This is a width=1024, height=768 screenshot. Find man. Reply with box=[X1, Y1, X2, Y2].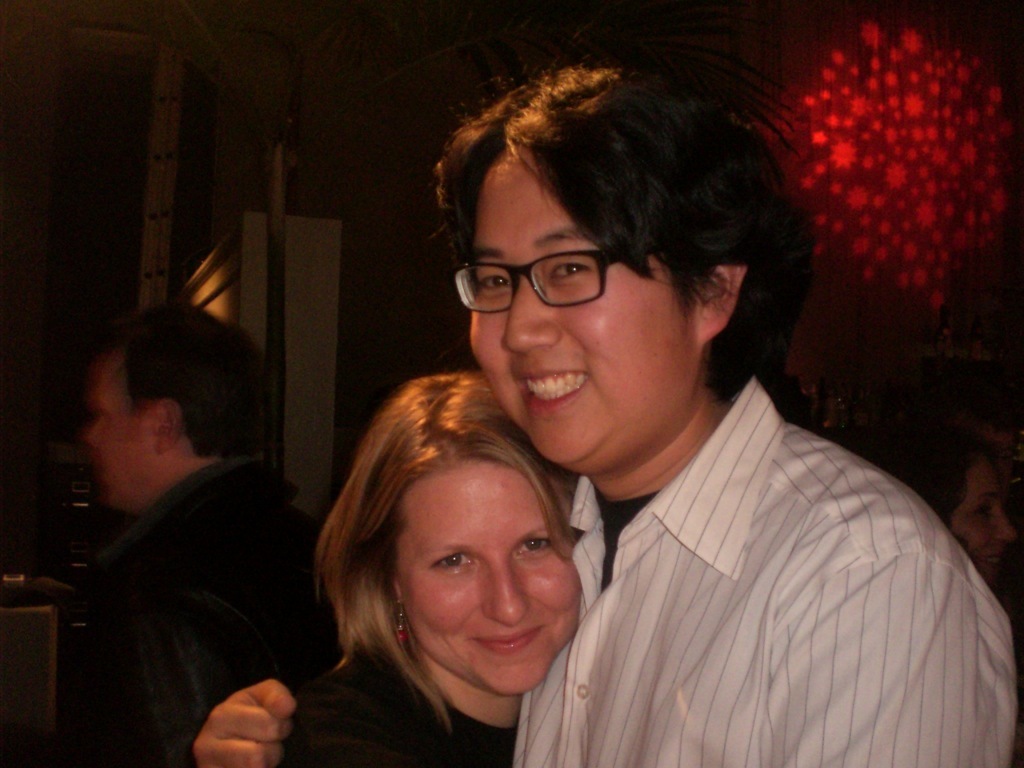
box=[33, 309, 333, 767].
